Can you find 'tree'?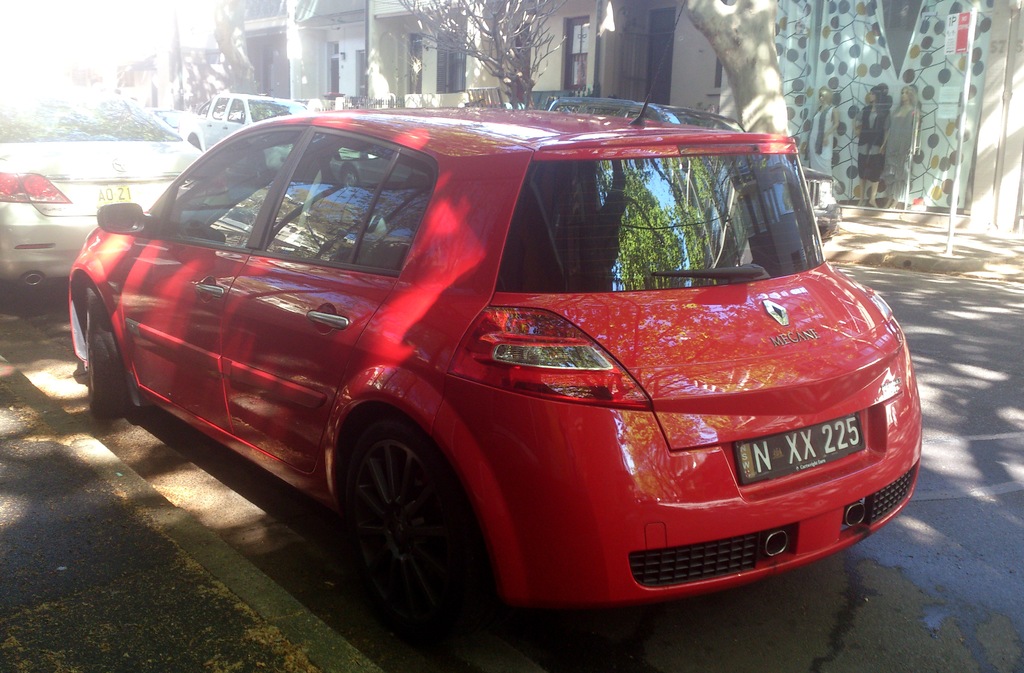
Yes, bounding box: x1=374, y1=0, x2=577, y2=118.
